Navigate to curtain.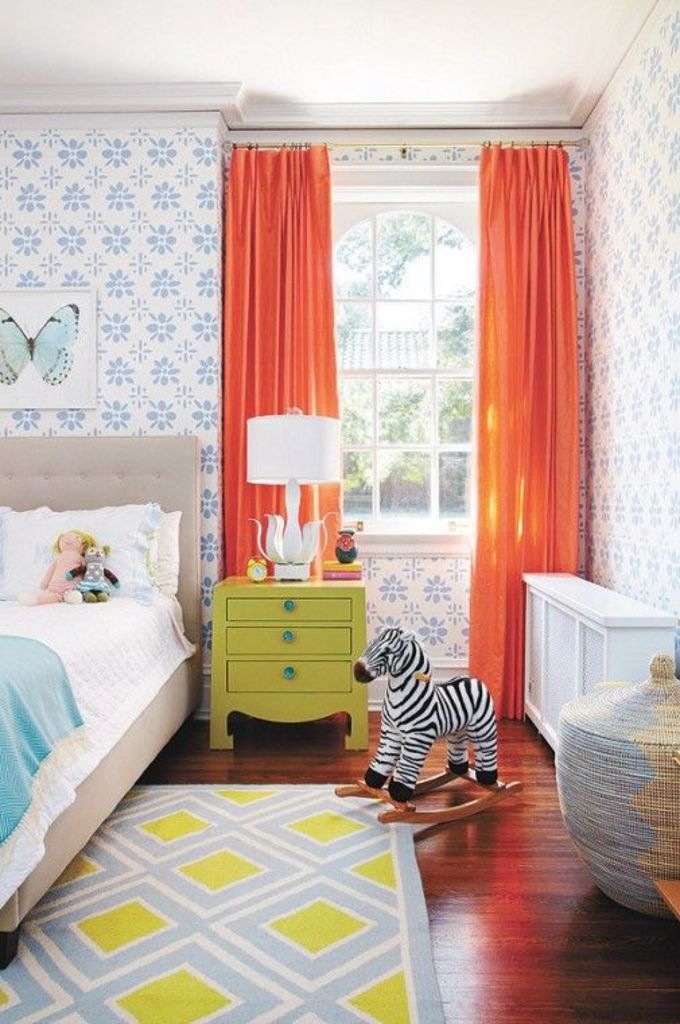
Navigation target: (left=467, top=136, right=582, bottom=652).
